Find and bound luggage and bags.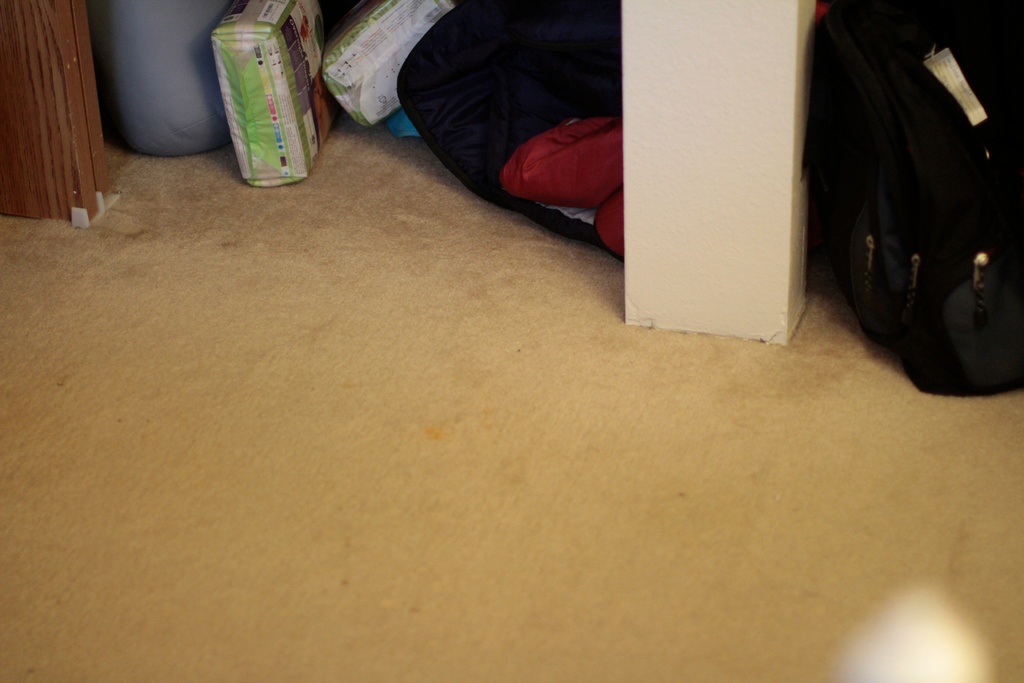
Bound: 397/0/626/263.
